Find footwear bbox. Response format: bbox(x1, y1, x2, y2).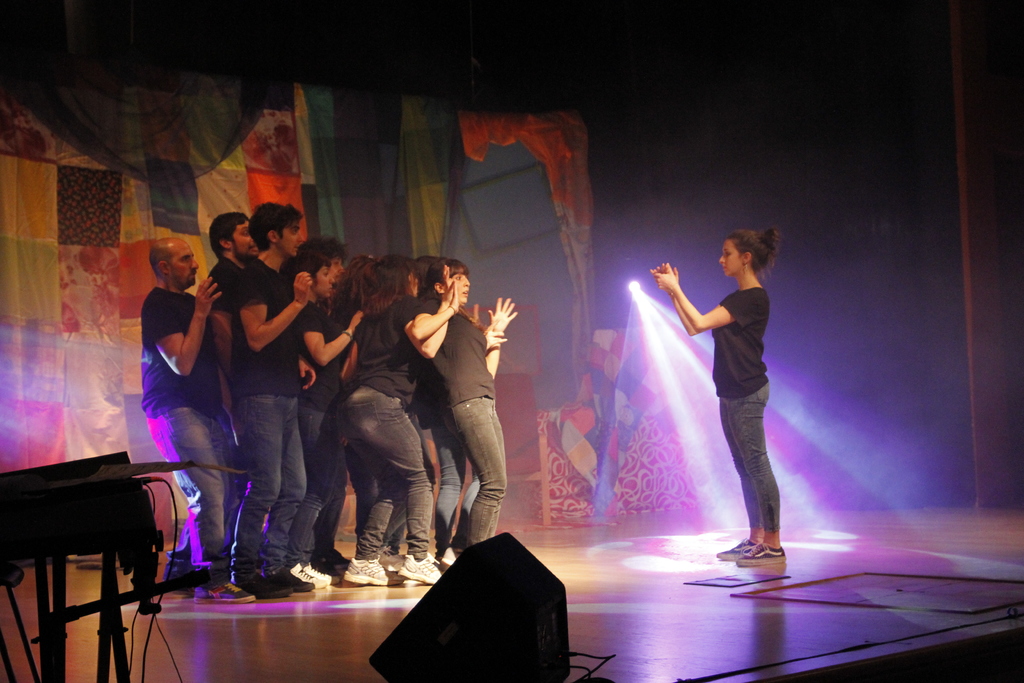
bbox(273, 570, 317, 591).
